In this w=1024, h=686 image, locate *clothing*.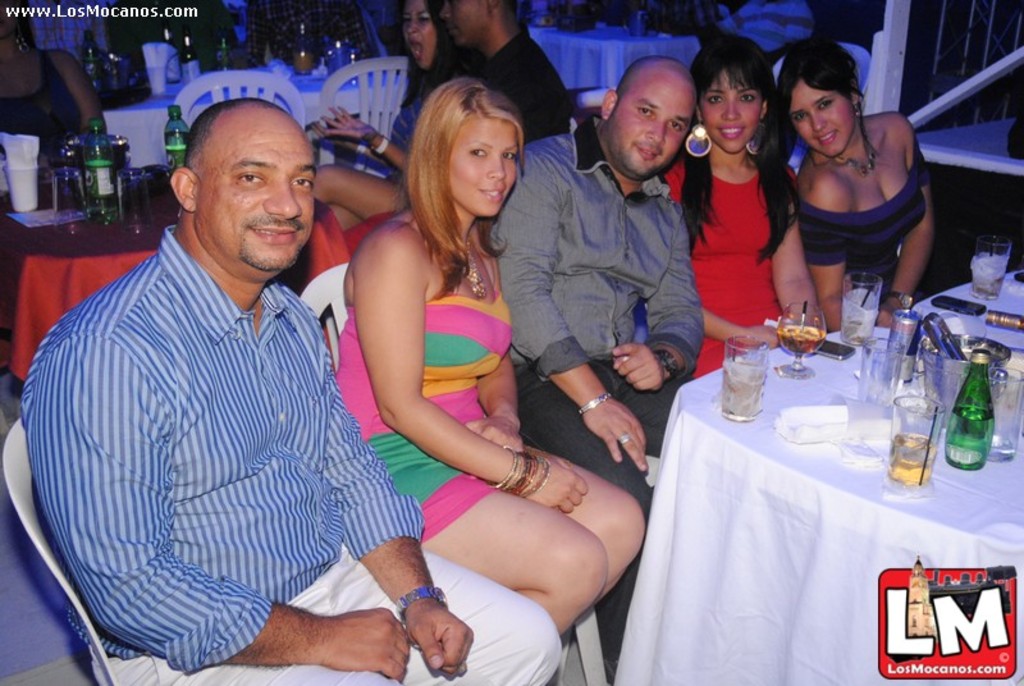
Bounding box: 26:0:92:55.
